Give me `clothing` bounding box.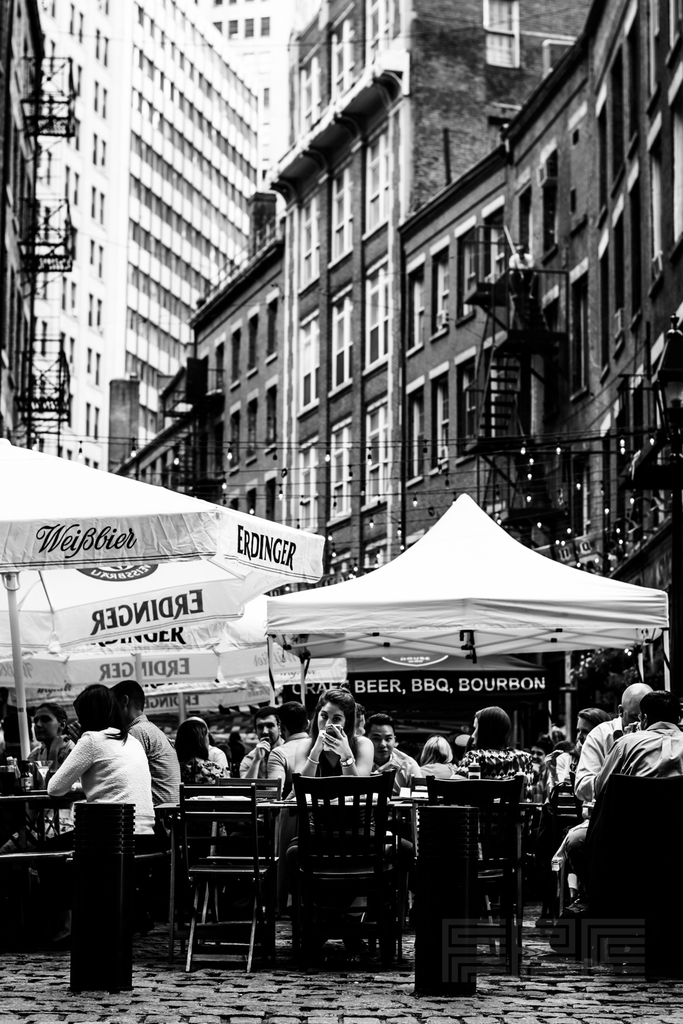
(374,736,431,794).
